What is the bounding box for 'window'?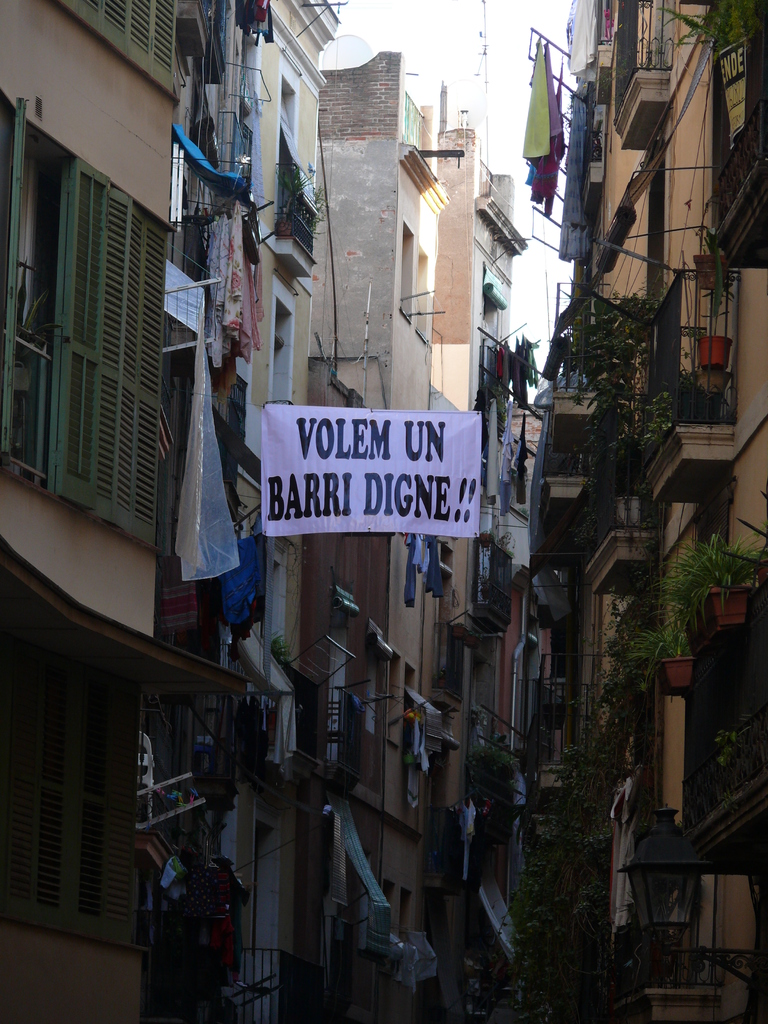
l=592, t=410, r=669, b=541.
